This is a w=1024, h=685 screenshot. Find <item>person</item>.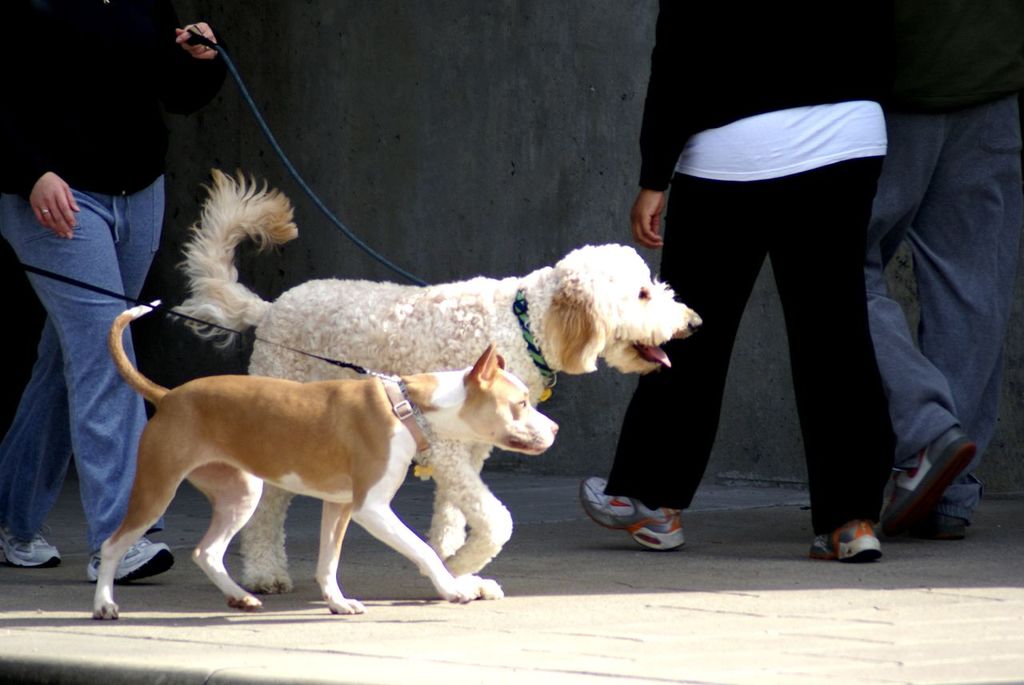
Bounding box: x1=867 y1=0 x2=1023 y2=539.
